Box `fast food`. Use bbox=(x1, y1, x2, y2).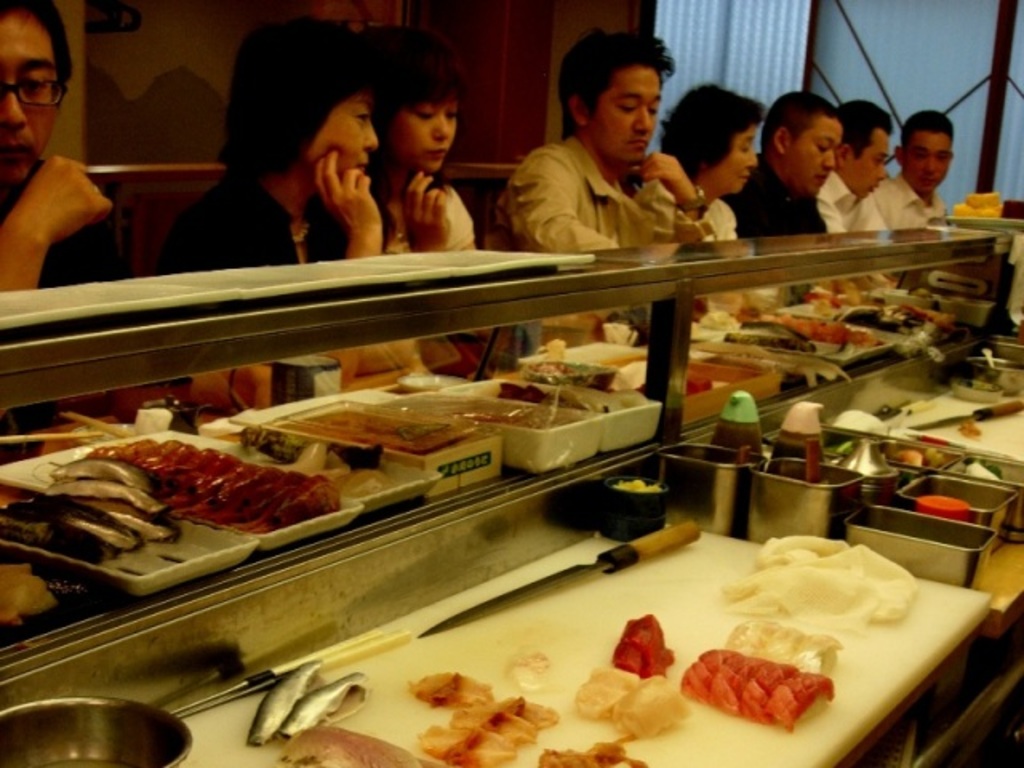
bbox=(614, 610, 675, 680).
